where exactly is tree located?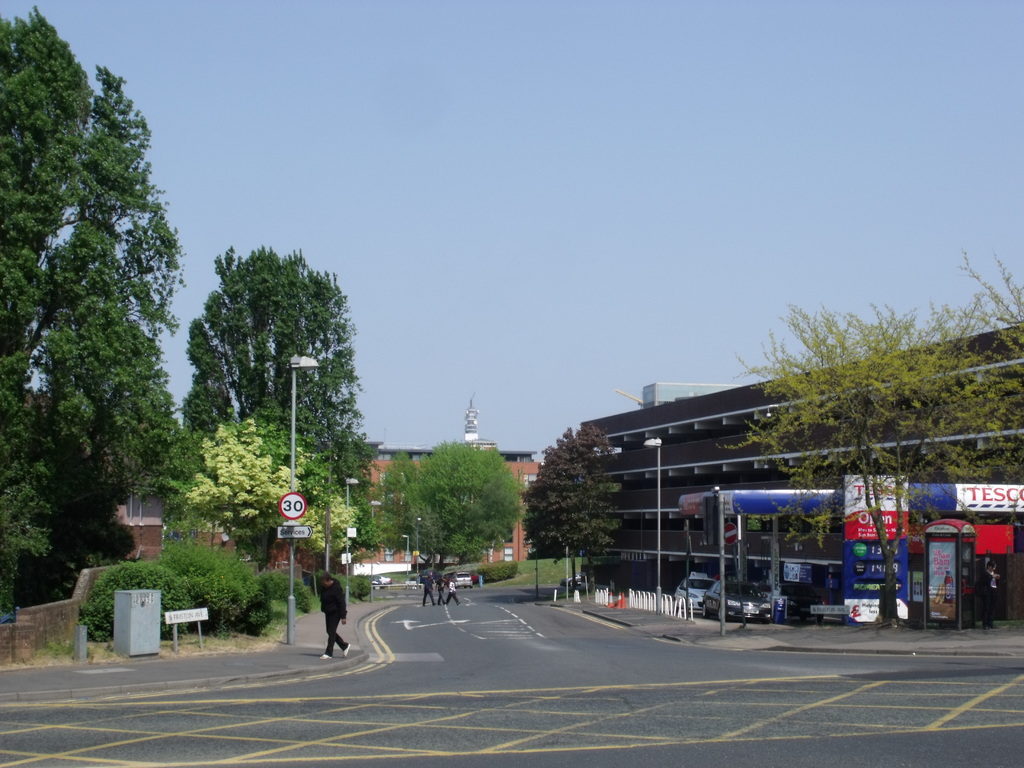
Its bounding box is locate(411, 438, 531, 587).
